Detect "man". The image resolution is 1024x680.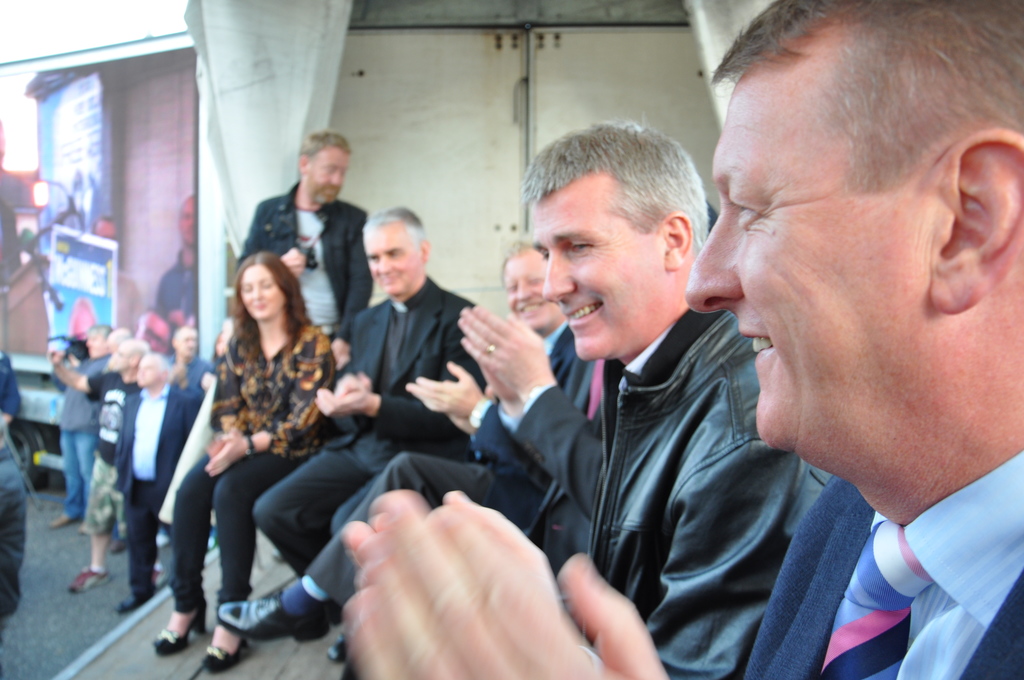
(left=120, top=356, right=198, bottom=610).
